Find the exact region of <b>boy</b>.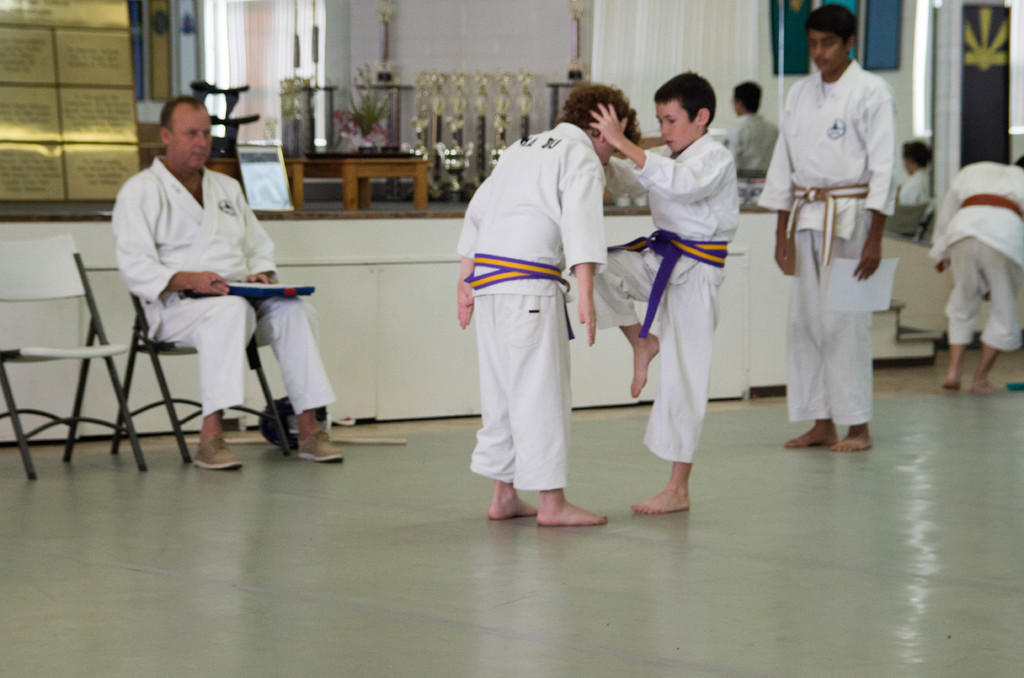
Exact region: (454, 81, 643, 522).
